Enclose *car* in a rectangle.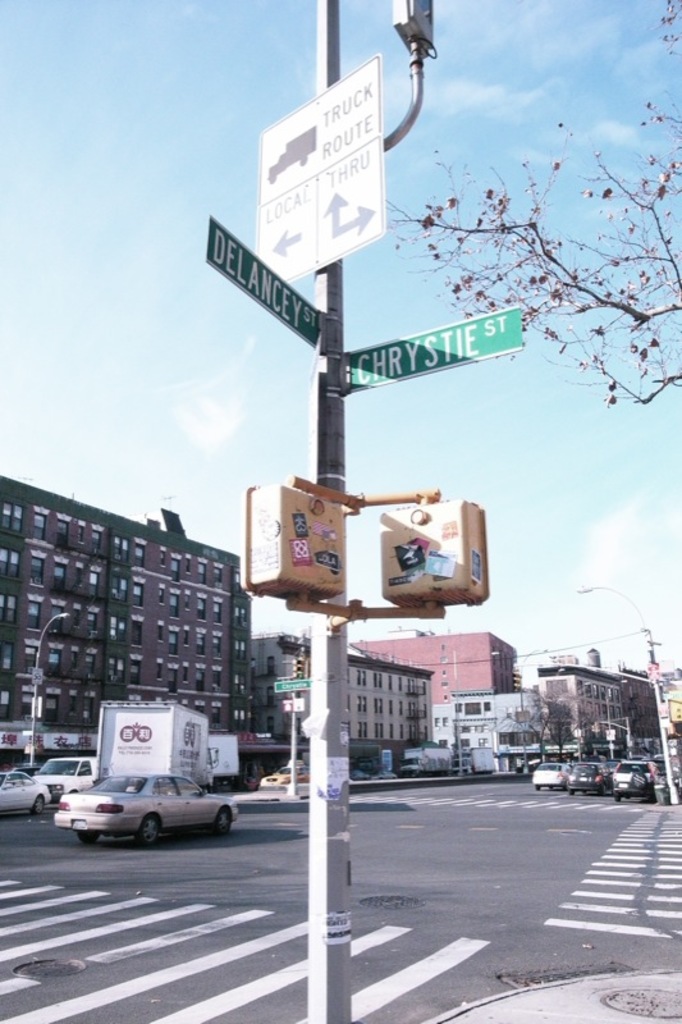
(left=5, top=768, right=41, bottom=780).
